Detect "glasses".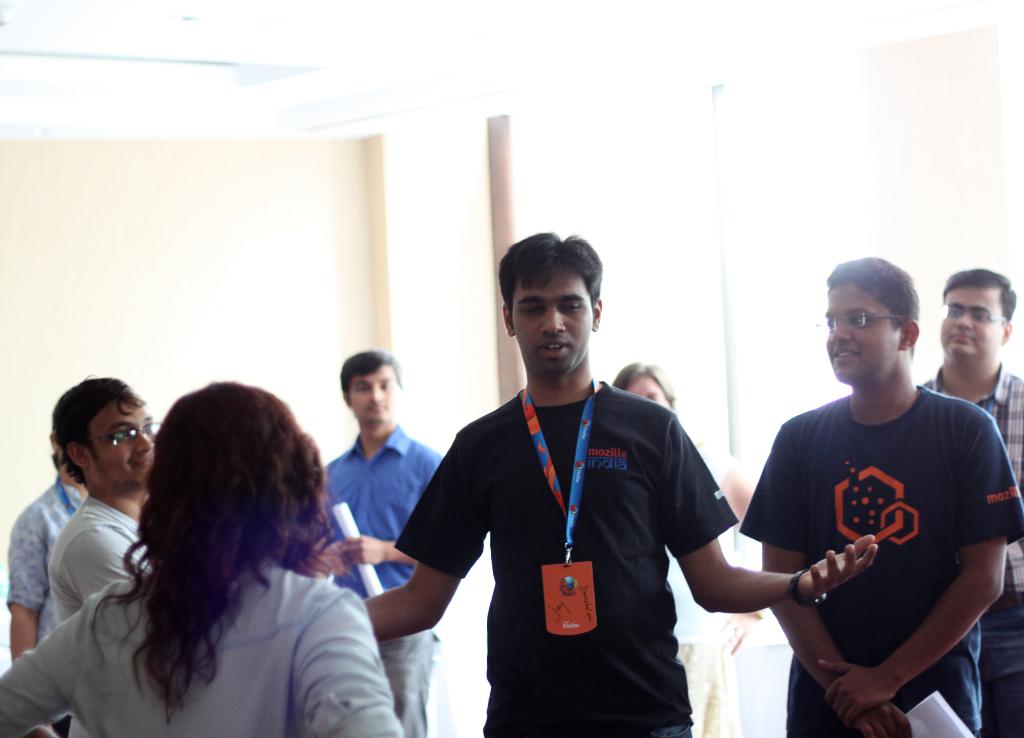
Detected at [937,306,1012,324].
